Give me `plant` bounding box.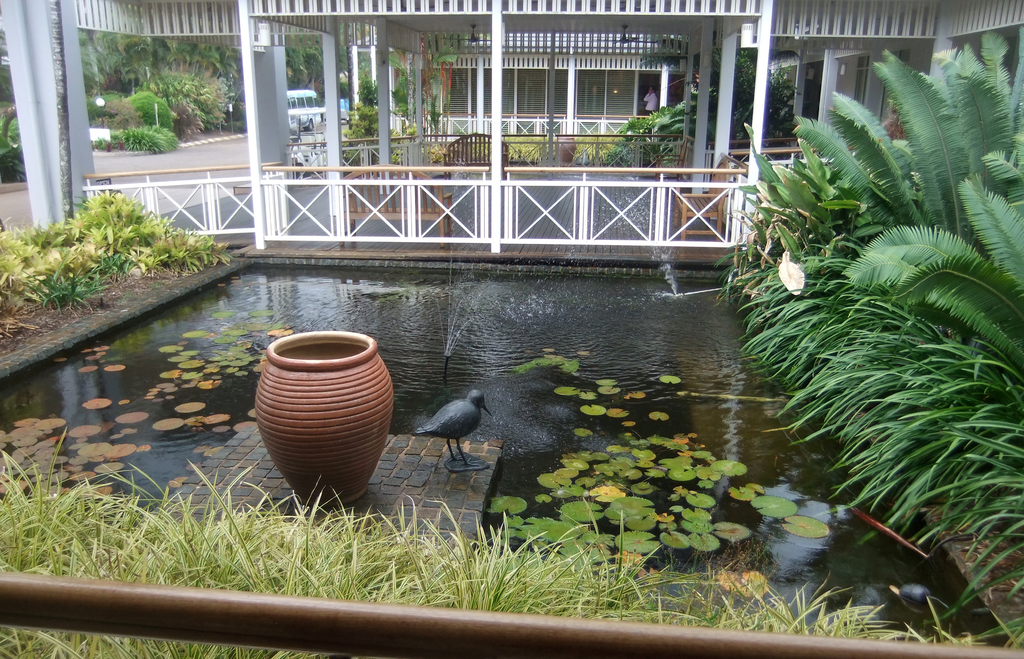
BBox(343, 104, 389, 148).
